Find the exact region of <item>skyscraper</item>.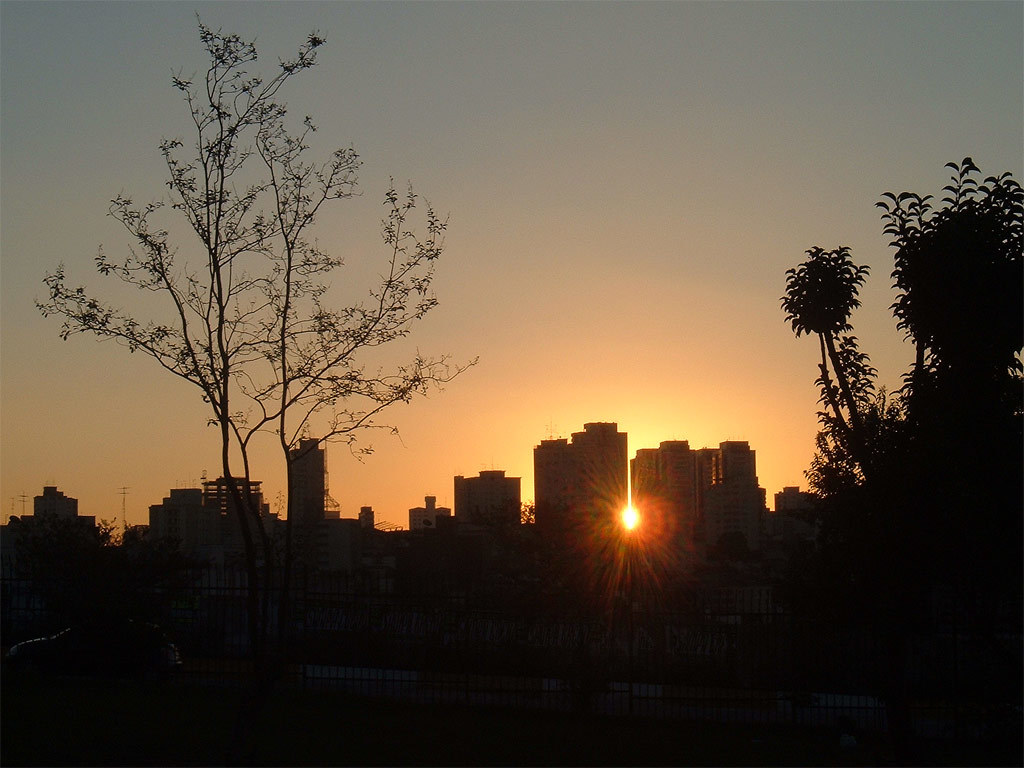
Exact region: select_region(634, 436, 697, 545).
